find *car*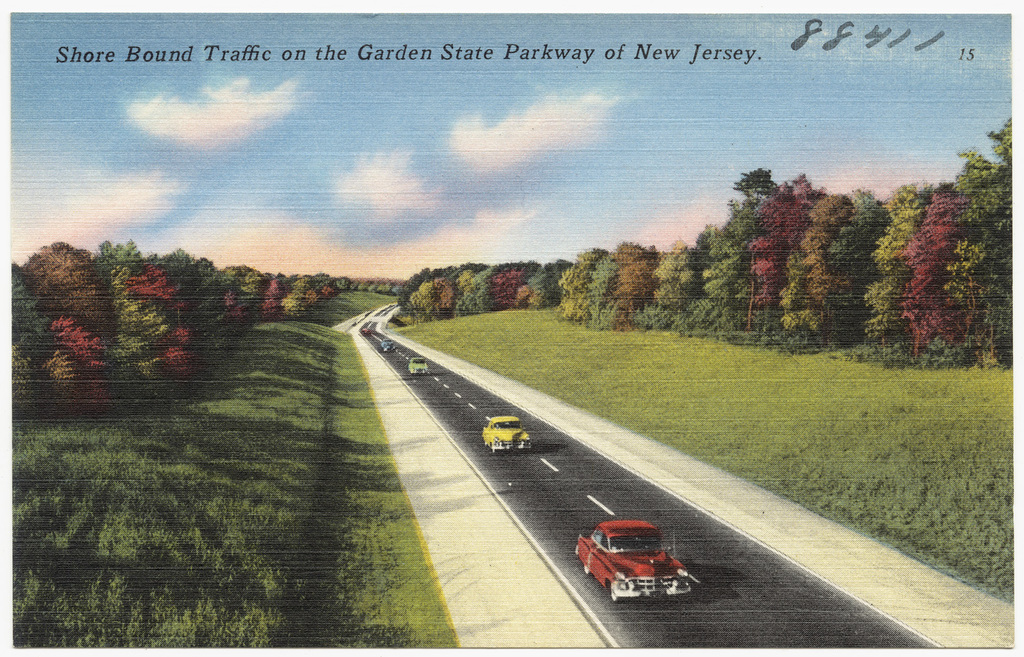
{"x1": 408, "y1": 356, "x2": 428, "y2": 376}
